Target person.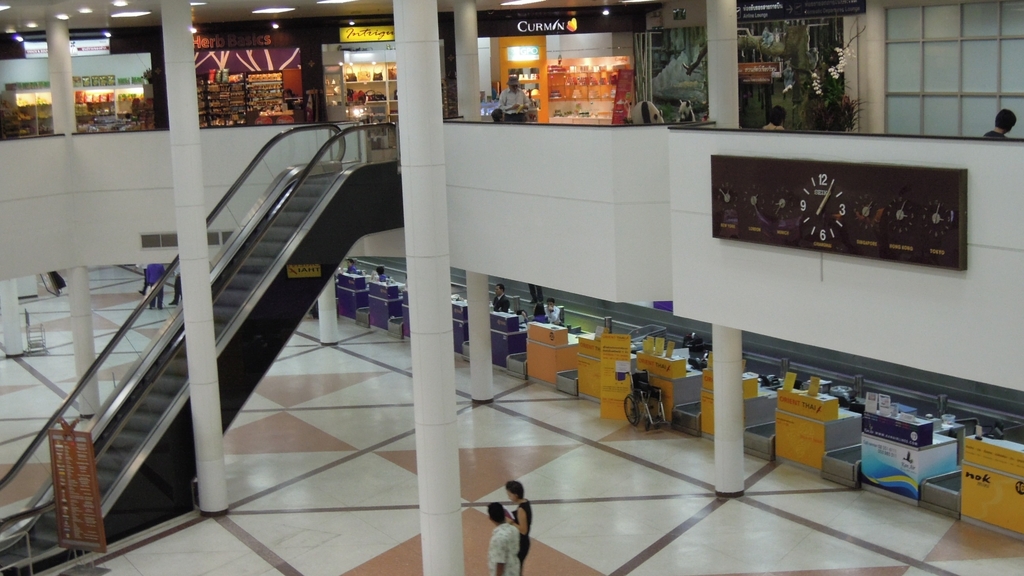
Target region: x1=762, y1=107, x2=785, y2=133.
